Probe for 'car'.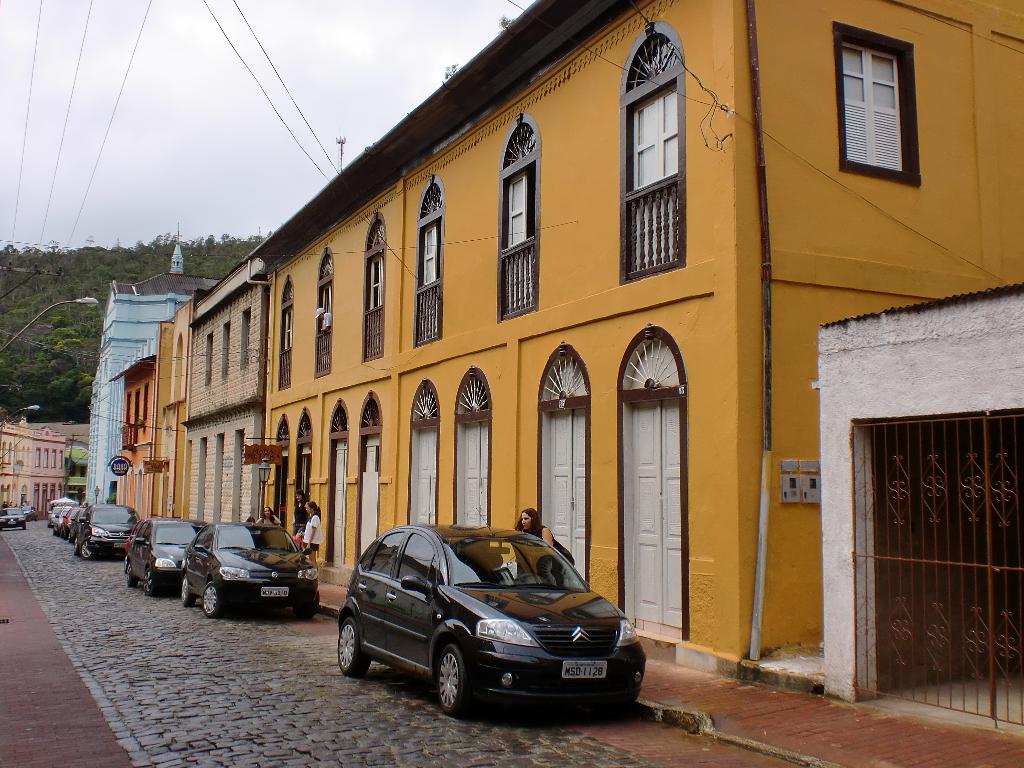
Probe result: l=42, t=491, r=321, b=617.
